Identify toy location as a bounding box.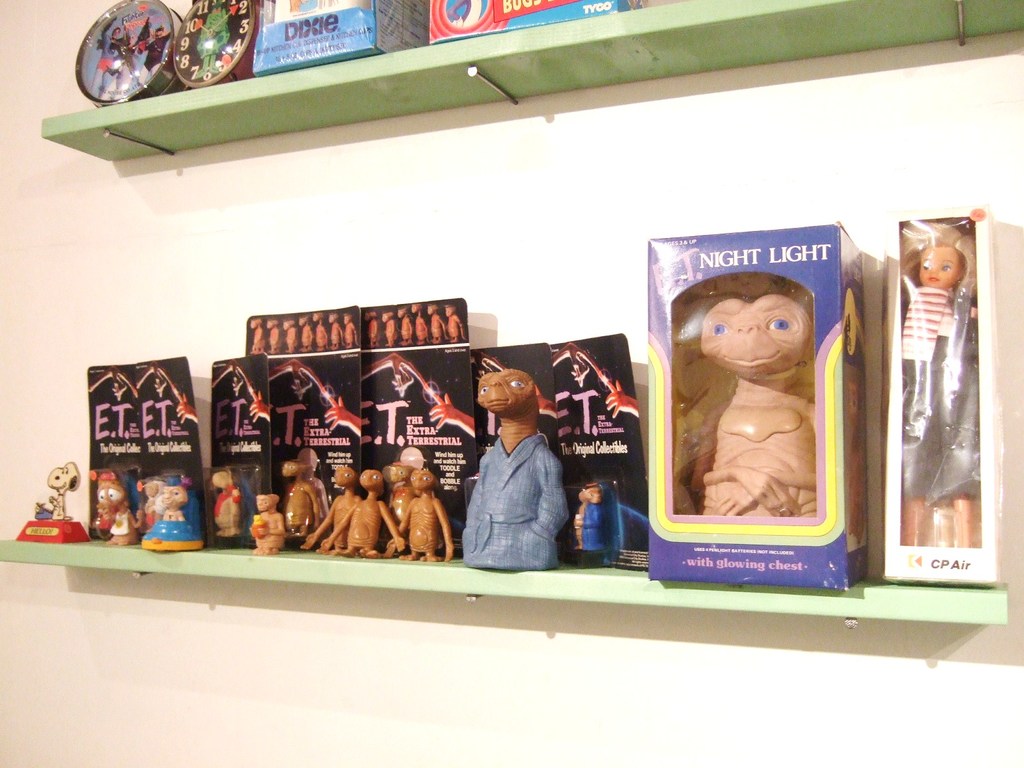
locate(429, 301, 448, 344).
